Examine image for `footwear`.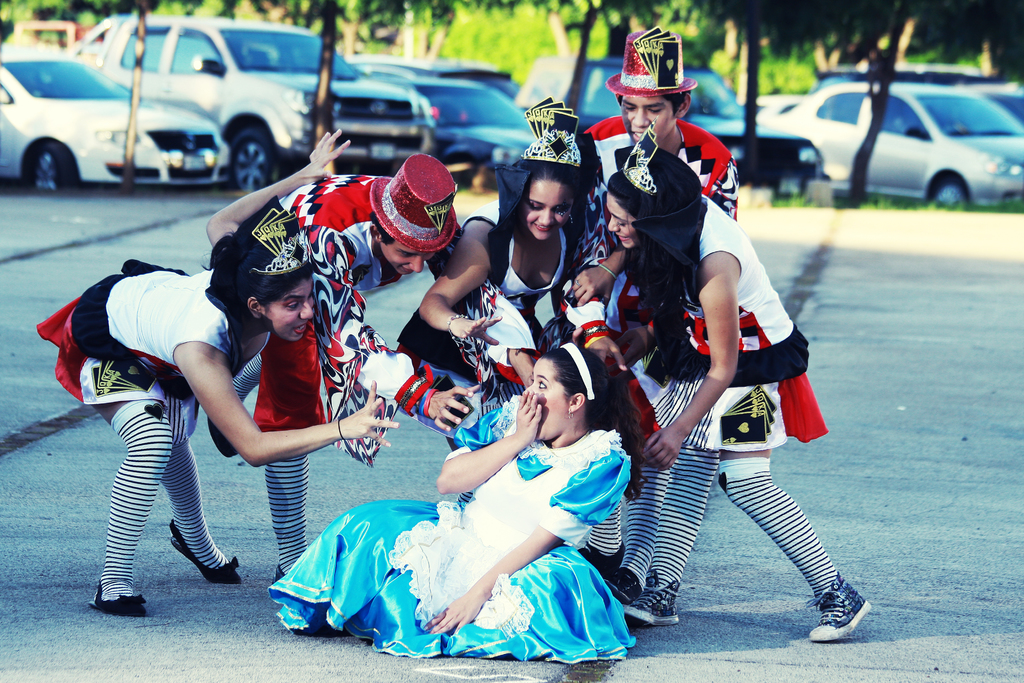
Examination result: bbox=(170, 518, 239, 586).
